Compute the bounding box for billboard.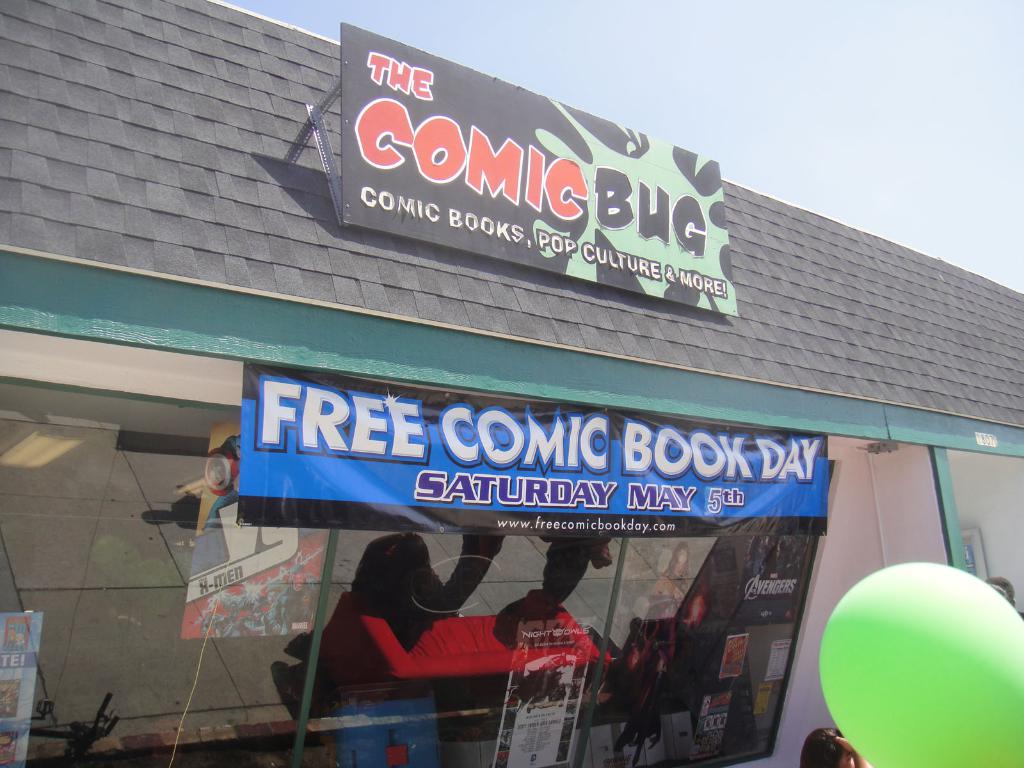
340:20:743:319.
